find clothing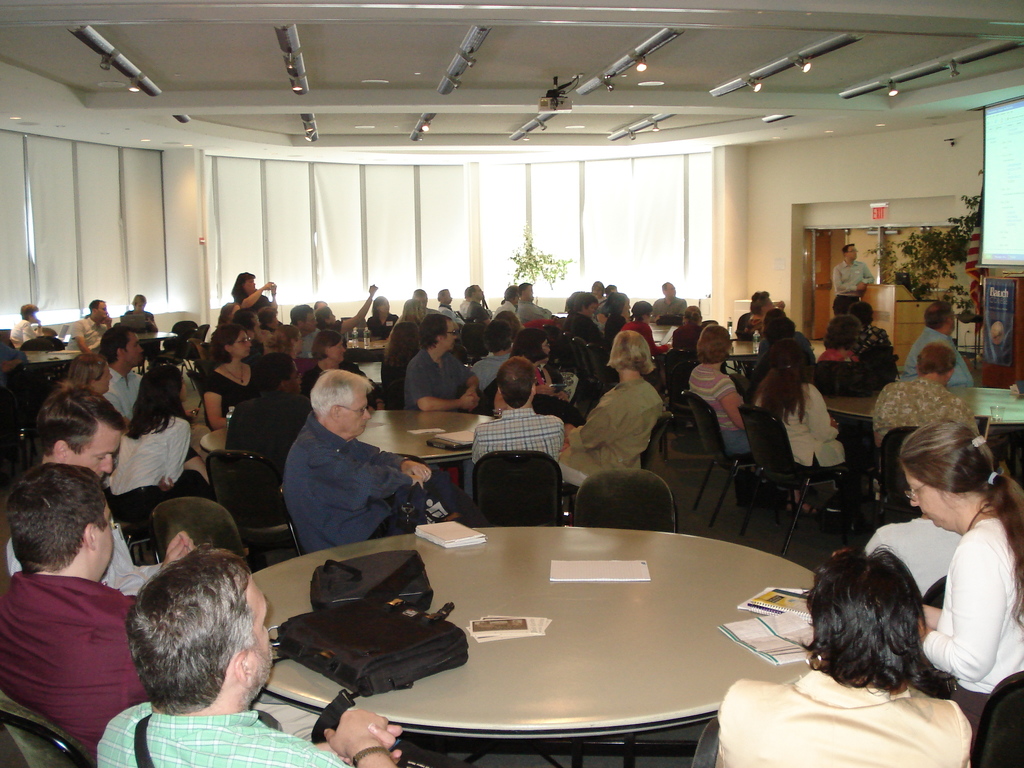
region(459, 408, 568, 493)
